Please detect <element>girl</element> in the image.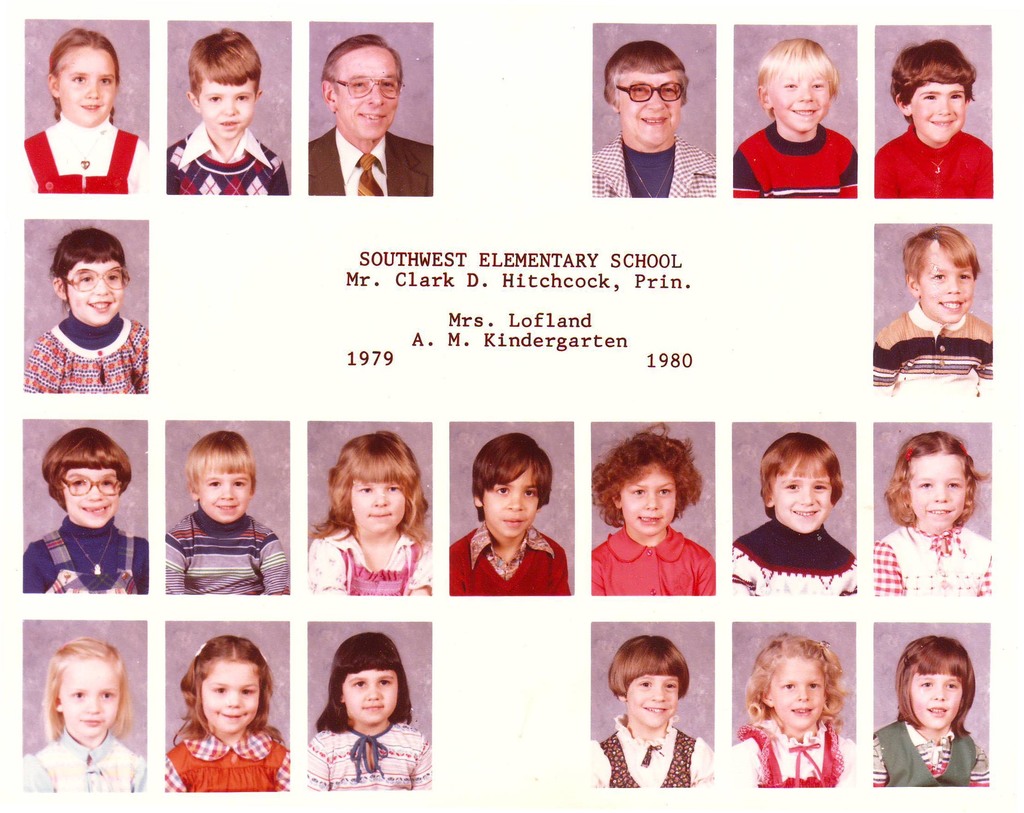
x1=874 y1=725 x2=992 y2=791.
